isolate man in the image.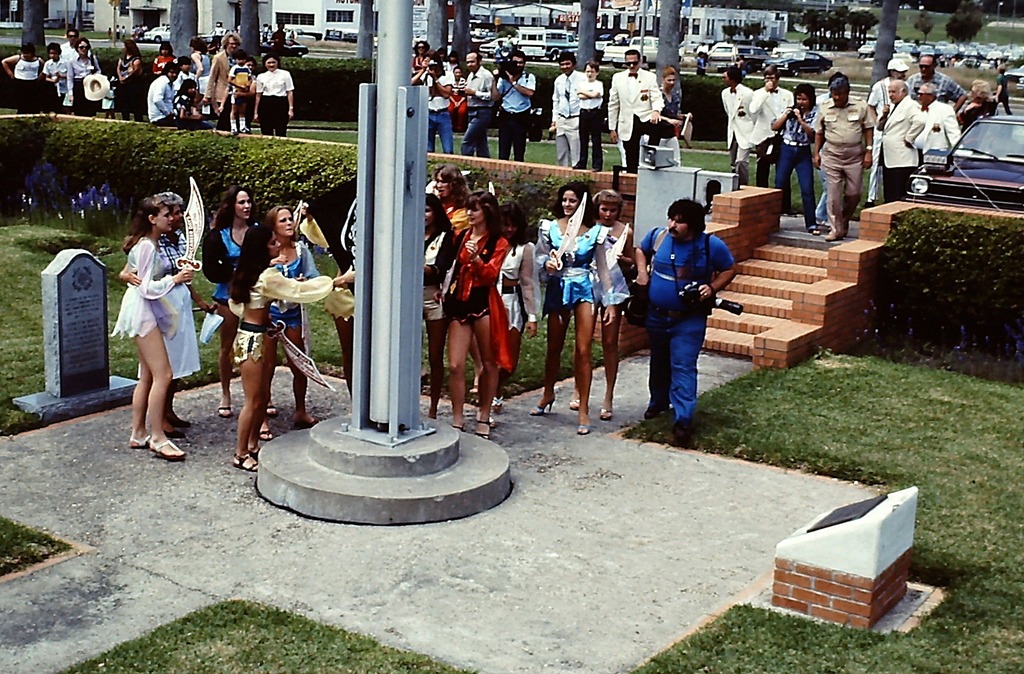
Isolated region: bbox=[697, 44, 708, 53].
